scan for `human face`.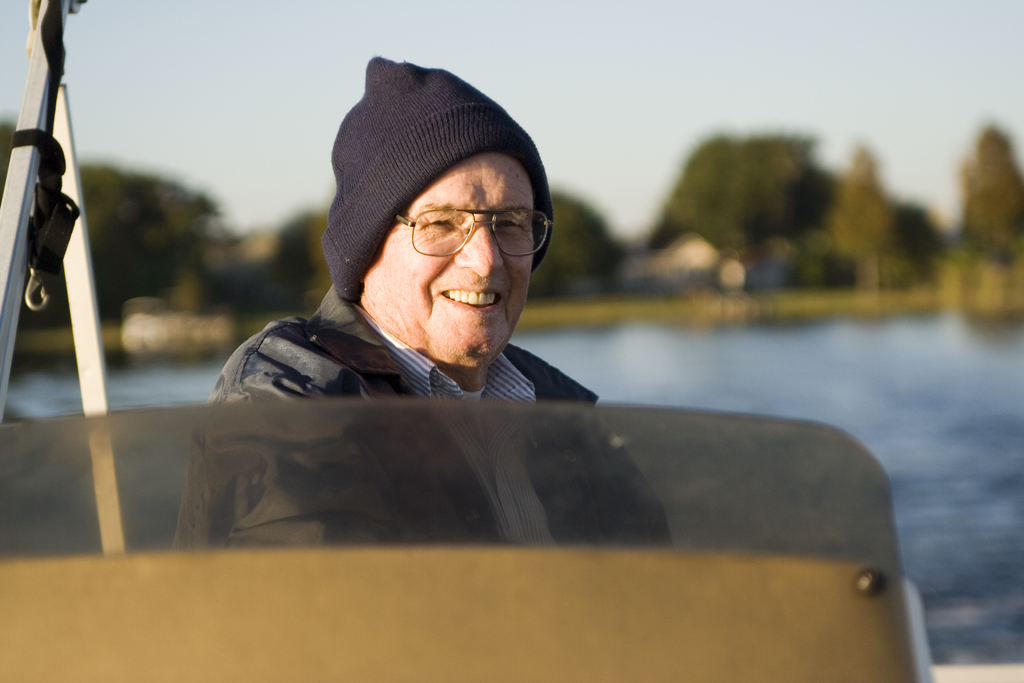
Scan result: box=[371, 150, 535, 357].
